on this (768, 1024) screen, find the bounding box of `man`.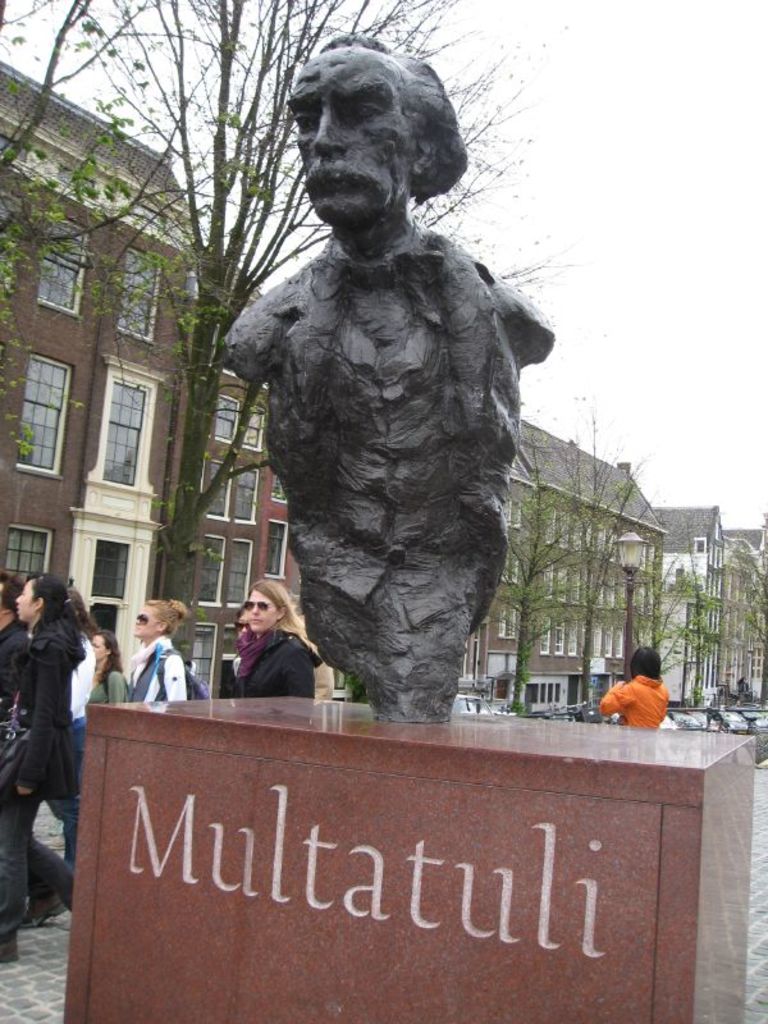
Bounding box: x1=218, y1=24, x2=552, y2=716.
